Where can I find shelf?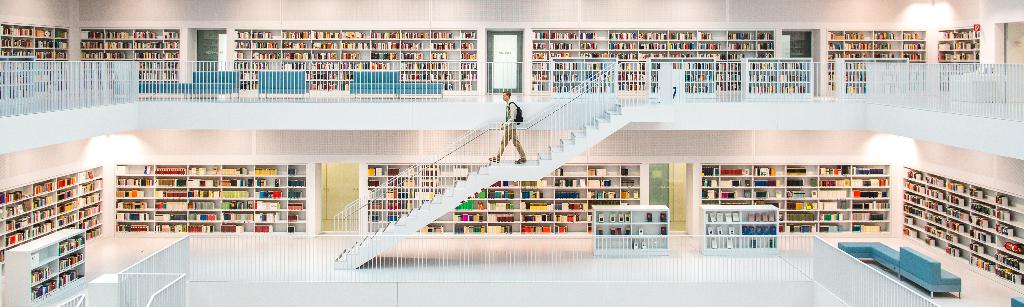
You can find it at box=[877, 200, 893, 212].
